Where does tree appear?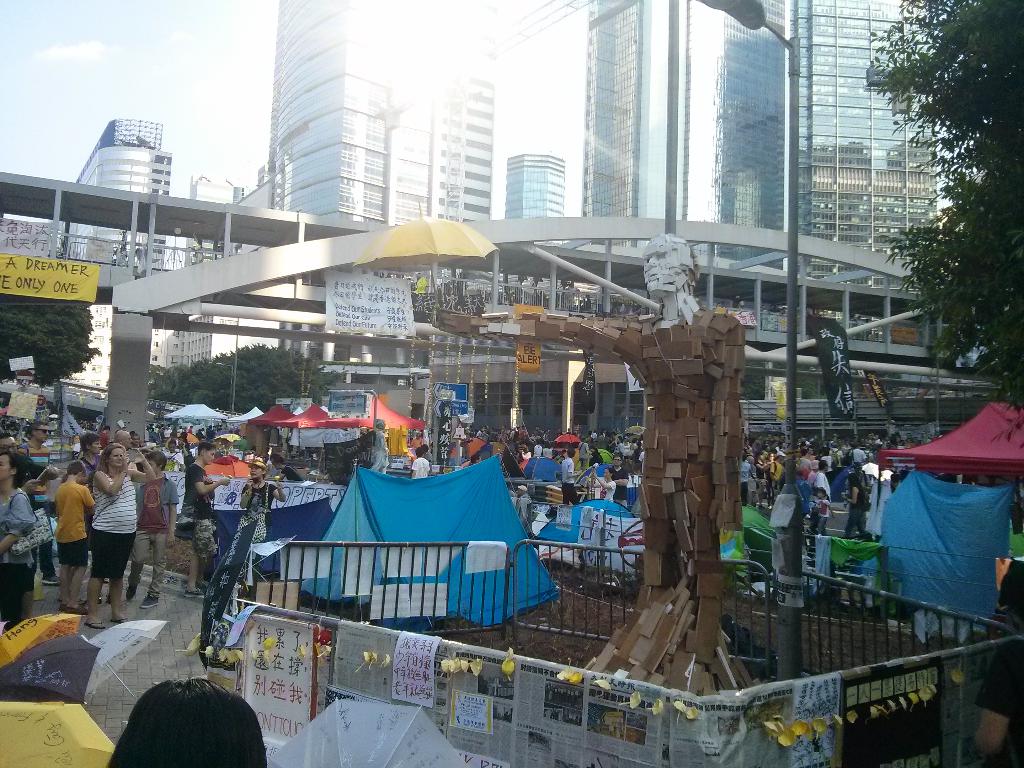
Appears at pyautogui.locateOnScreen(883, 8, 1018, 392).
